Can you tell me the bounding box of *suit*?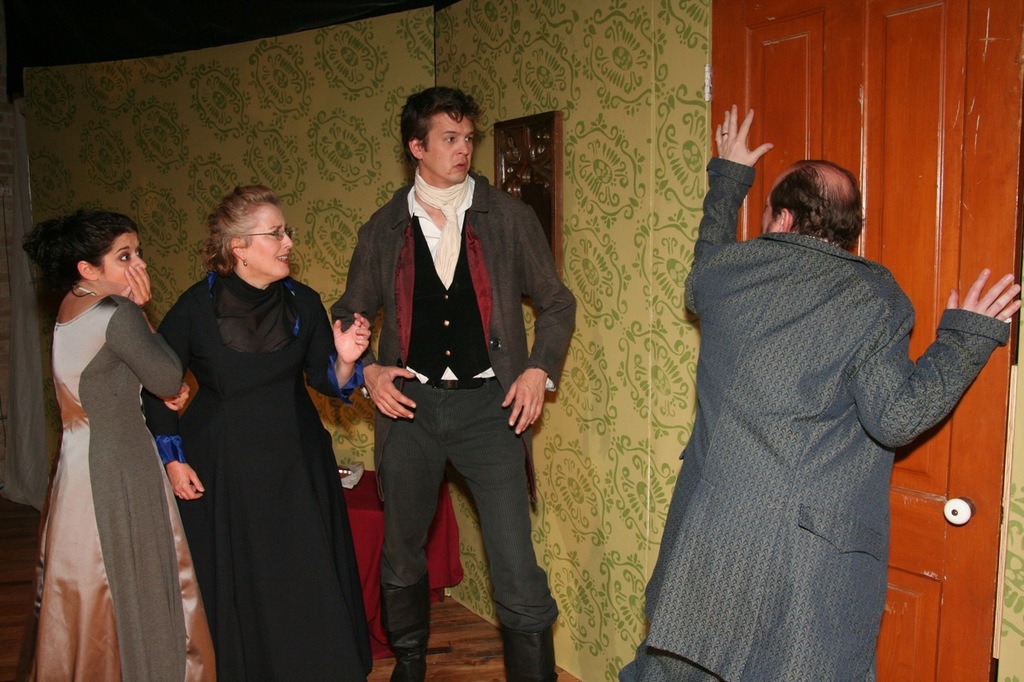
bbox=(328, 169, 579, 681).
